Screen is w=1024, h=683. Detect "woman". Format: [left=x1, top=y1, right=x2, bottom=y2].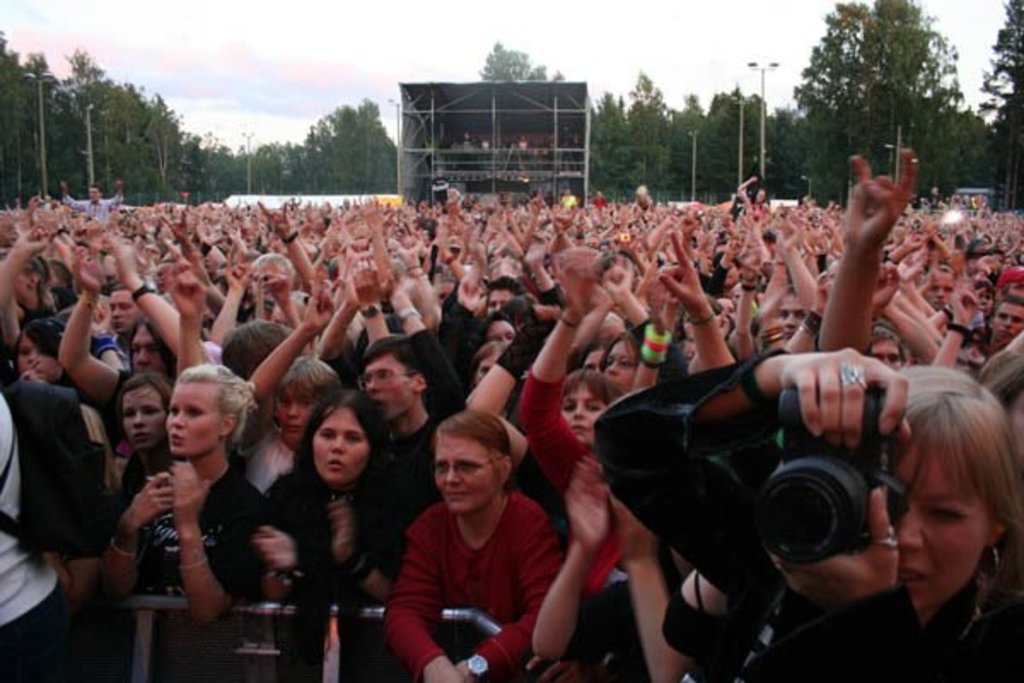
[left=374, top=406, right=567, bottom=681].
